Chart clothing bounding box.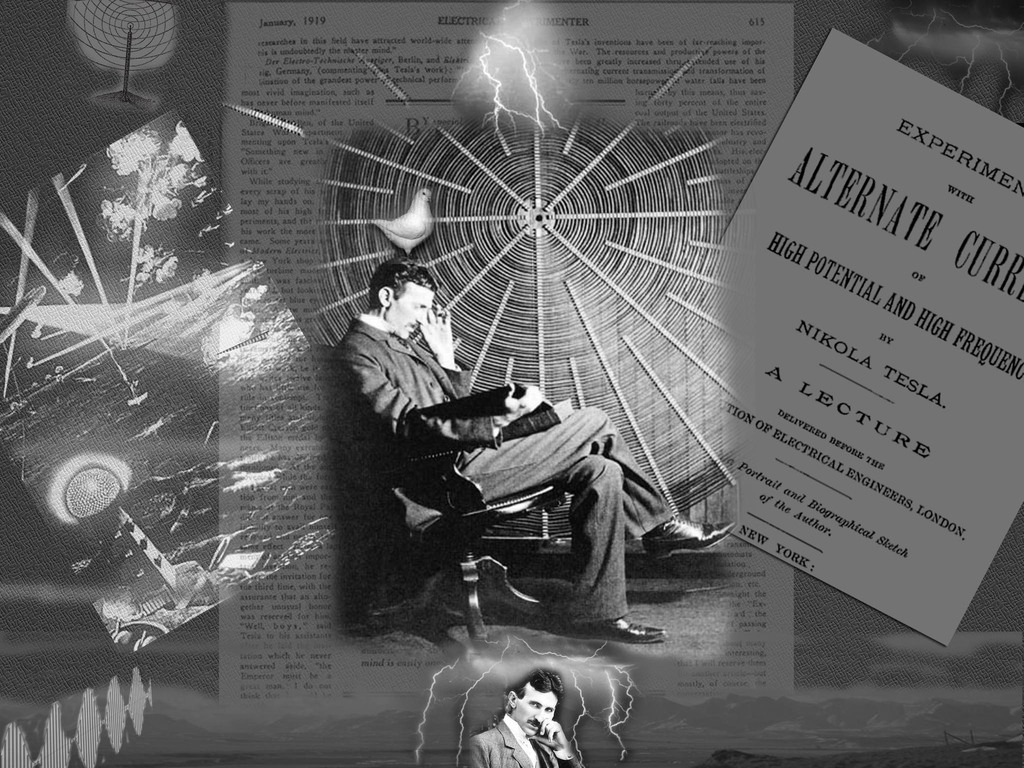
Charted: pyautogui.locateOnScreen(337, 314, 671, 623).
